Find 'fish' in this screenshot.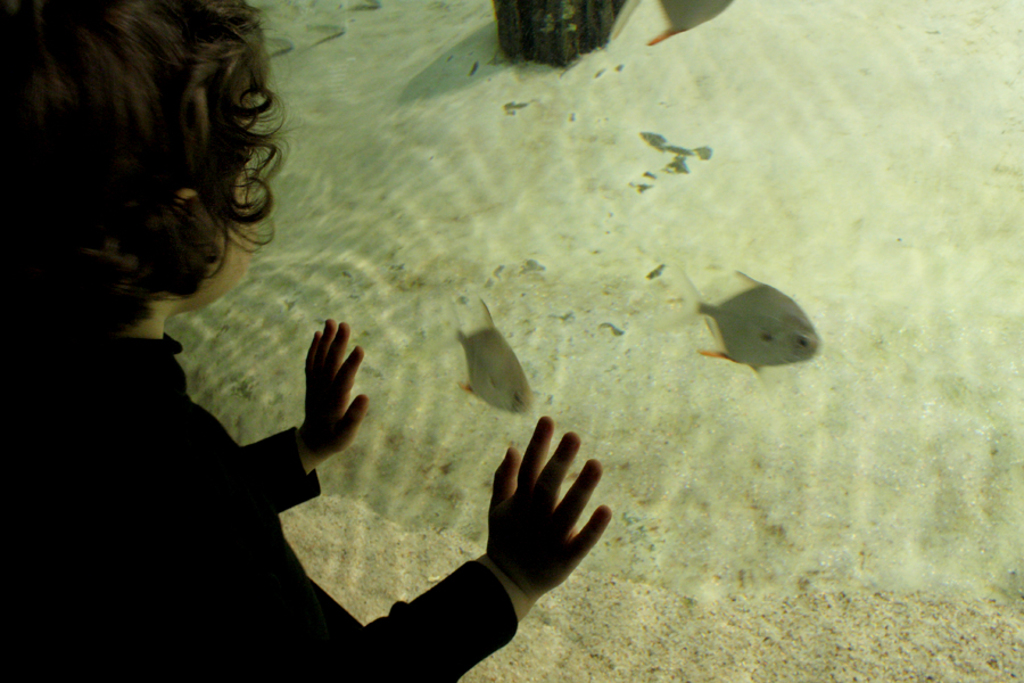
The bounding box for 'fish' is 445,289,536,419.
